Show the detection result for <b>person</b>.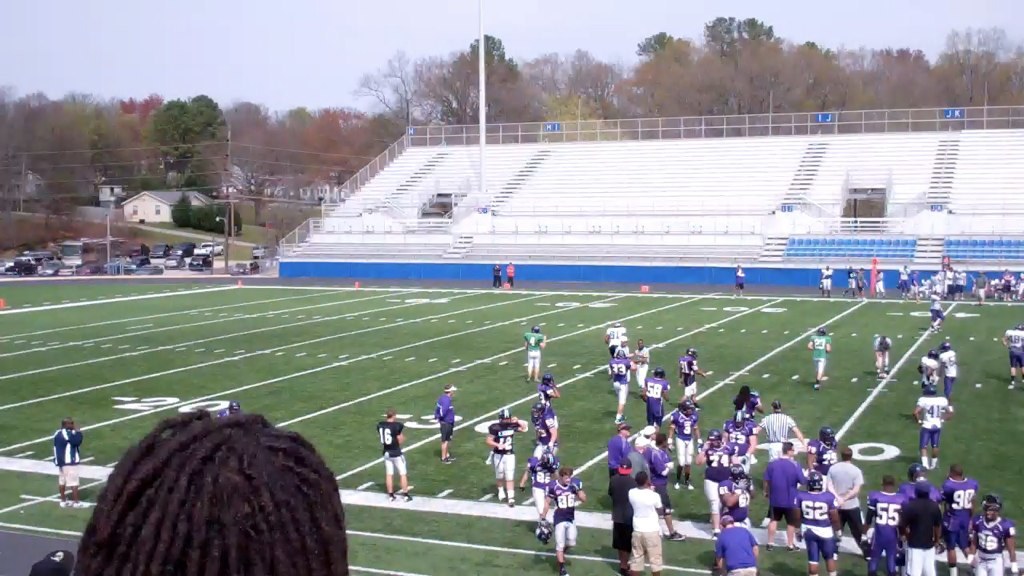
region(605, 323, 628, 352).
